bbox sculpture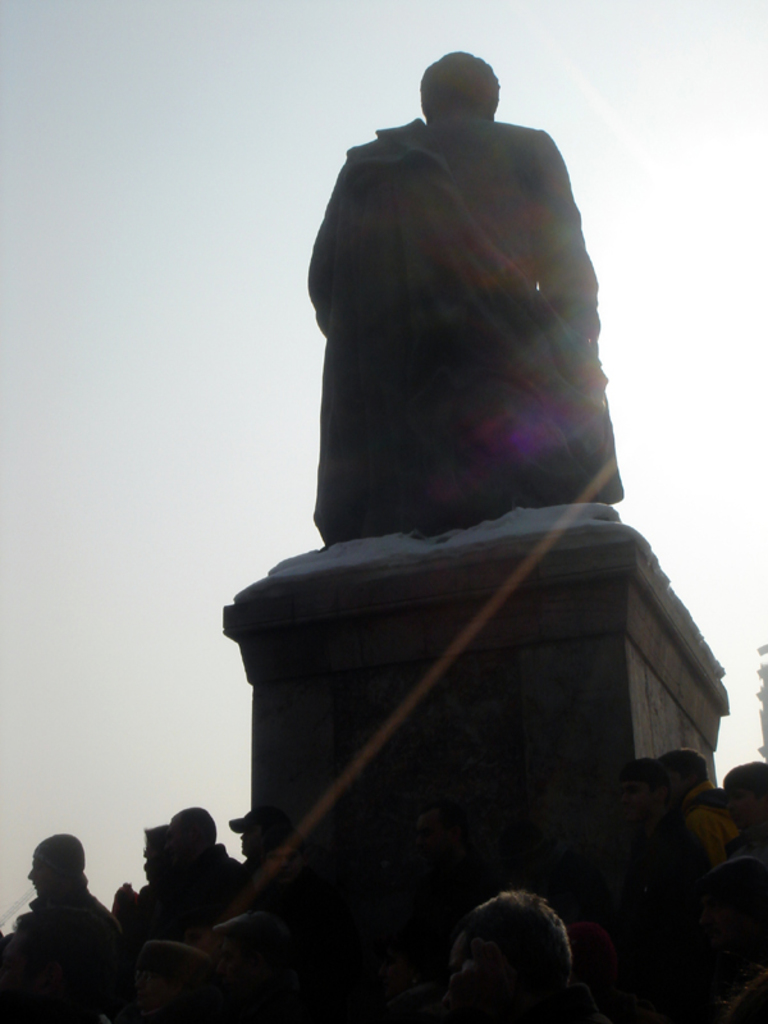
[x1=191, y1=23, x2=709, y2=977]
